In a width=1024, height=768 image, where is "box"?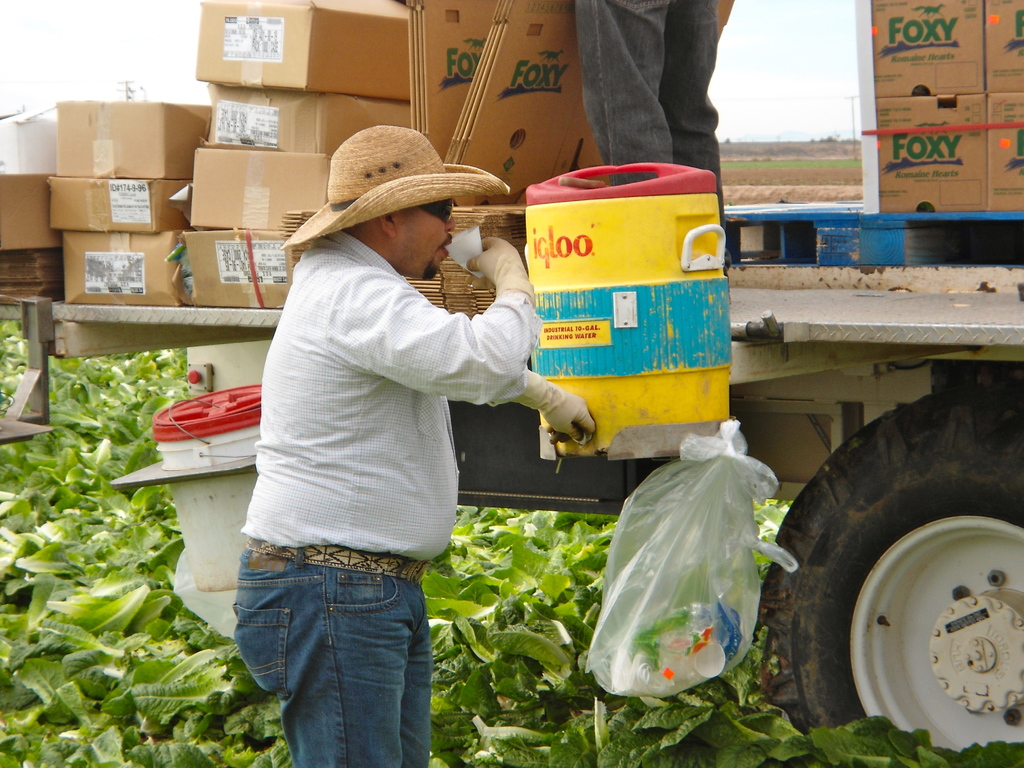
x1=875, y1=95, x2=988, y2=210.
